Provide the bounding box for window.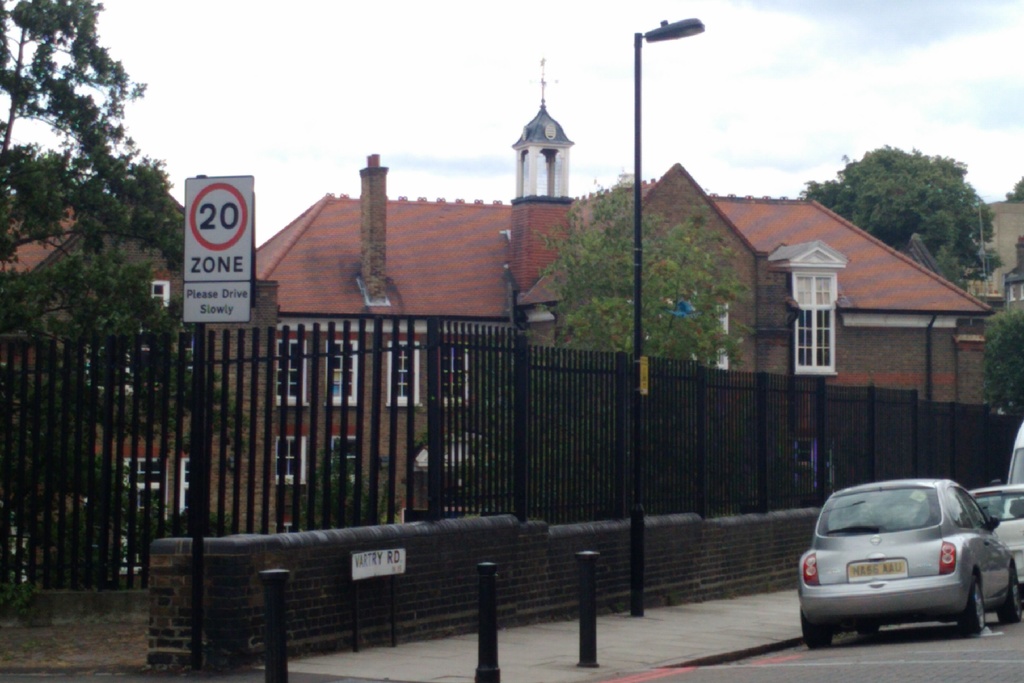
(946,489,970,527).
